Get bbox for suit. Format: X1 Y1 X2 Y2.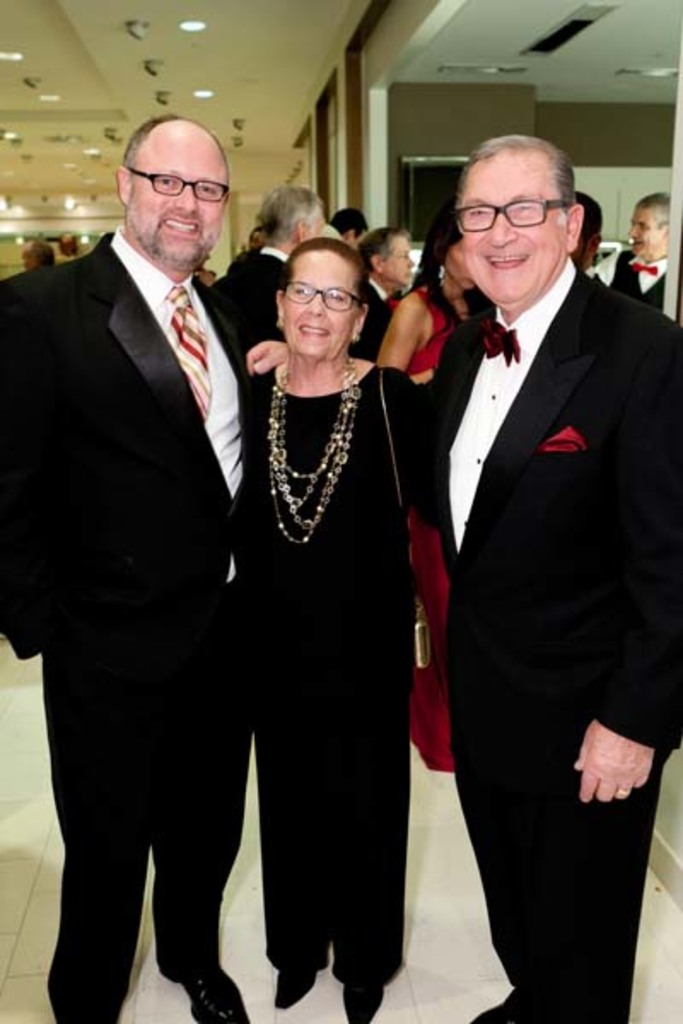
405 102 656 959.
